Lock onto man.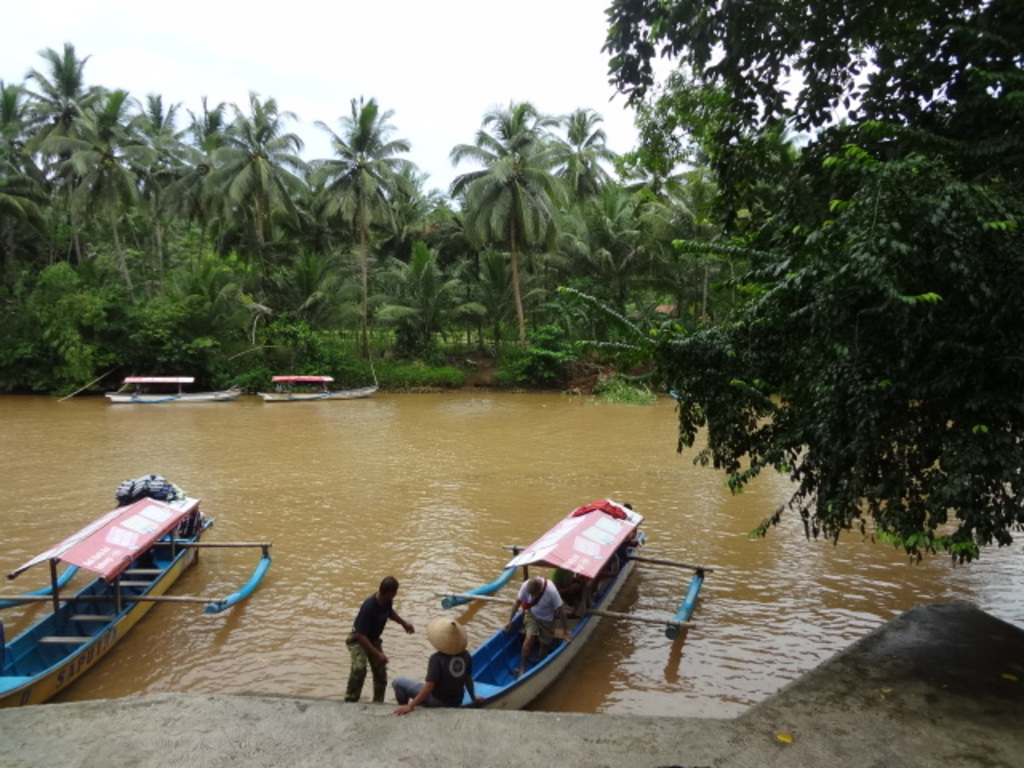
Locked: 392,619,482,712.
